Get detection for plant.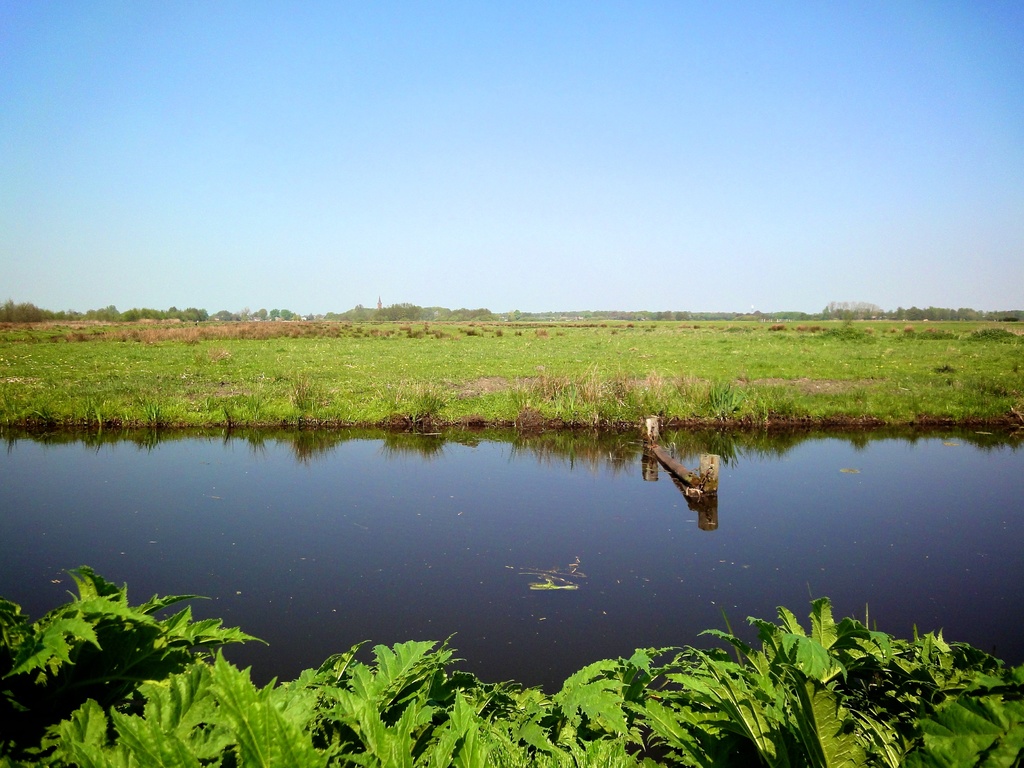
Detection: bbox=[494, 675, 567, 767].
